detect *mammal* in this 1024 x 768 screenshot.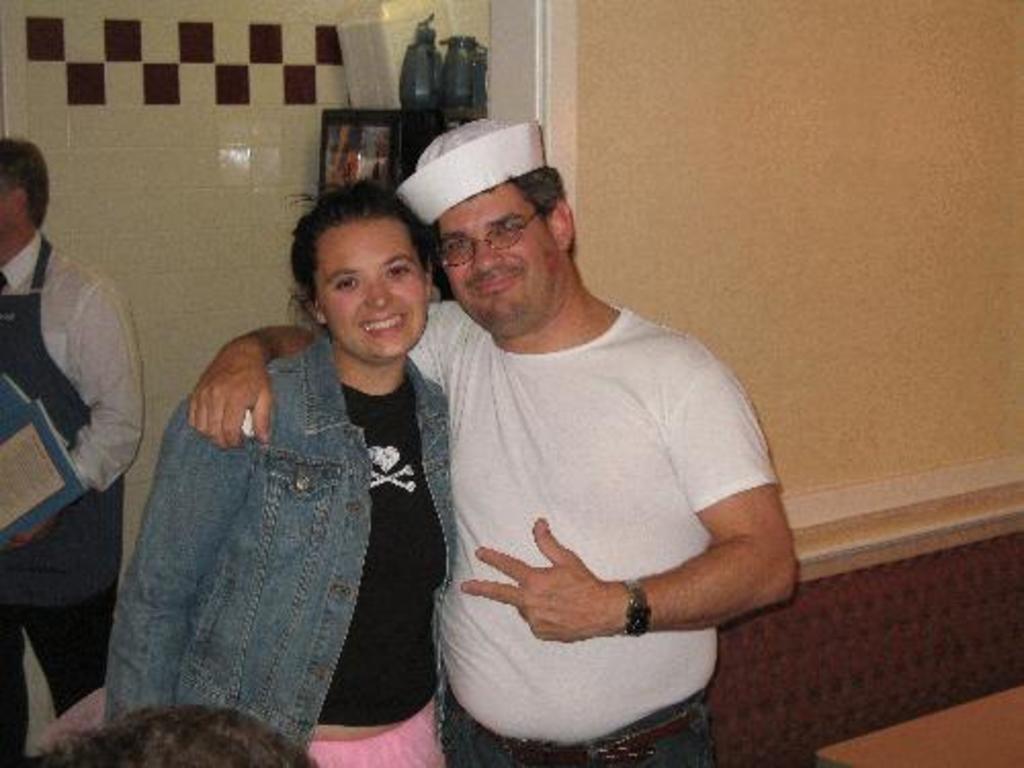
Detection: select_region(184, 117, 801, 766).
